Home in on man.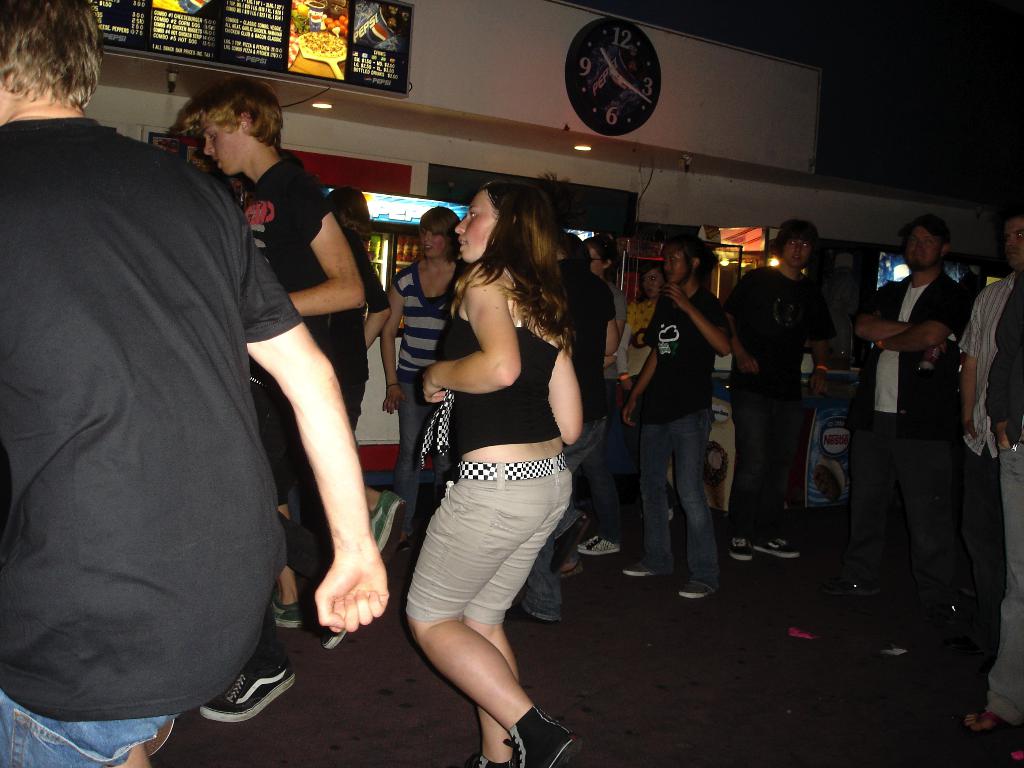
Homed in at l=833, t=192, r=989, b=675.
